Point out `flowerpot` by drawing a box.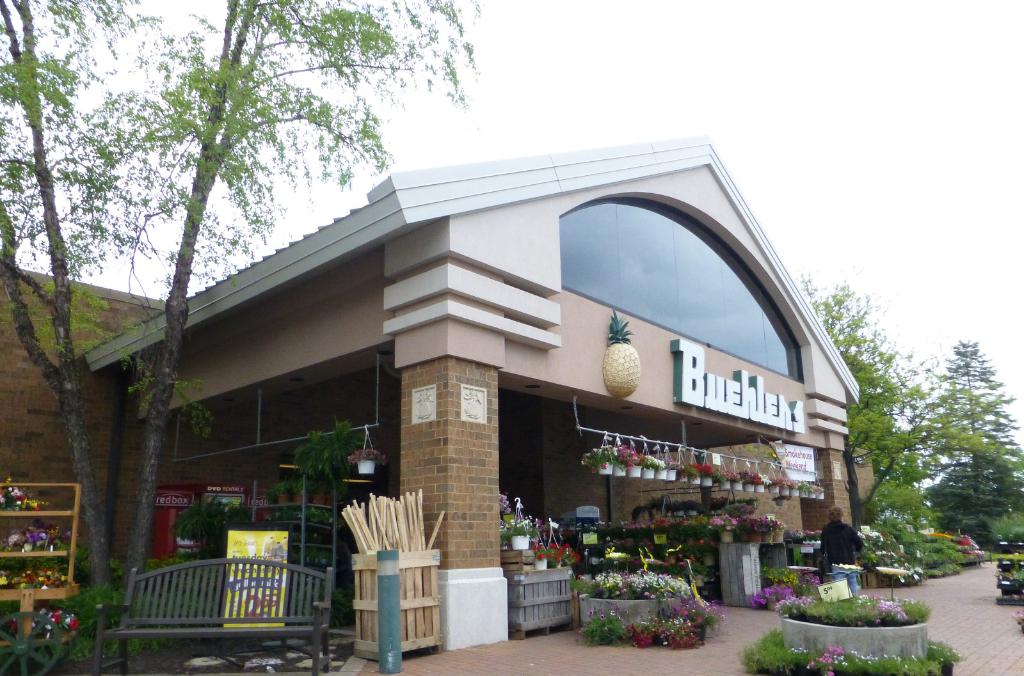
l=277, t=496, r=286, b=507.
